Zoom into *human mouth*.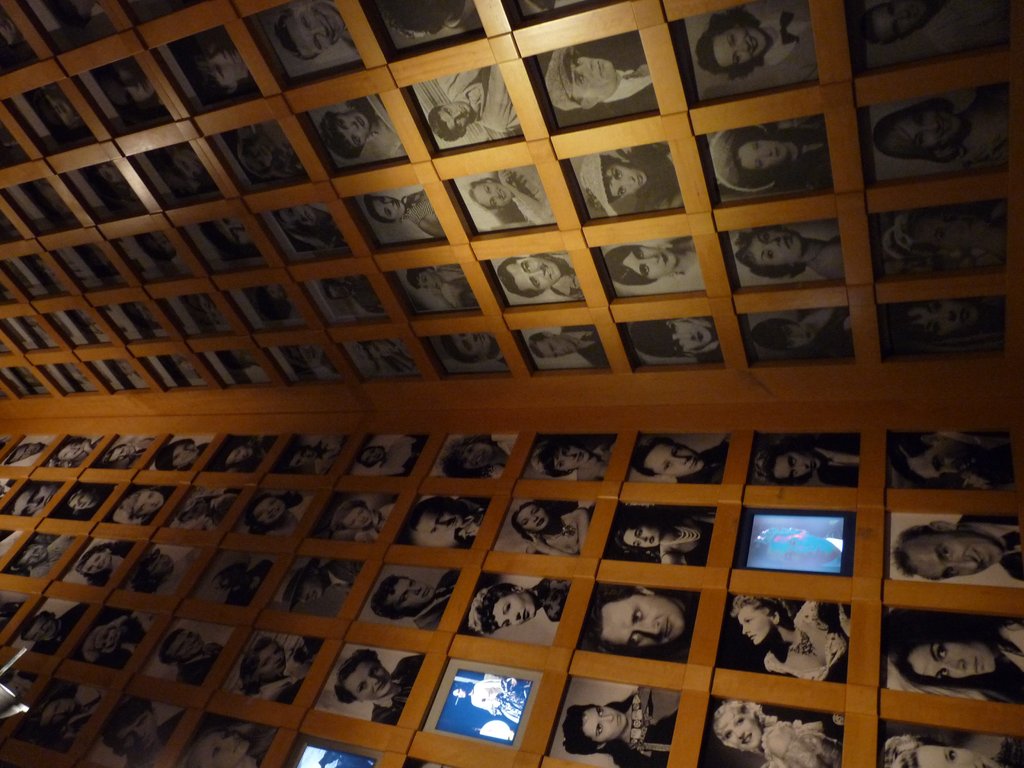
Zoom target: bbox=[636, 174, 644, 186].
